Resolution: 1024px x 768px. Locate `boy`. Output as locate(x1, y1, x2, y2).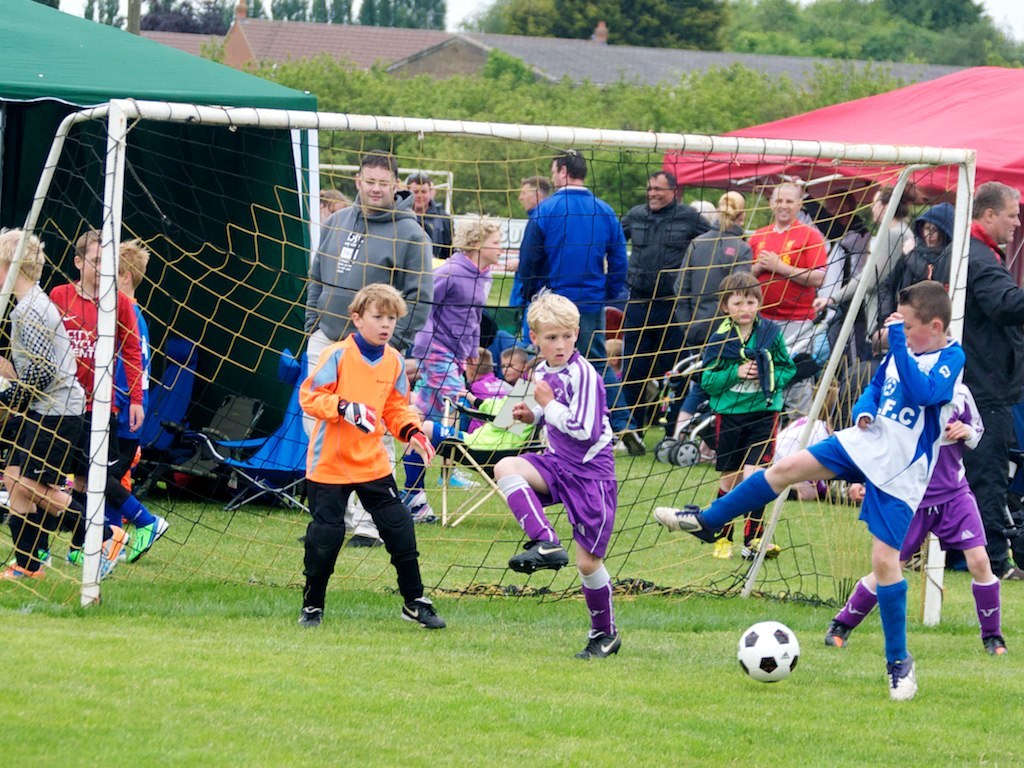
locate(489, 287, 638, 661).
